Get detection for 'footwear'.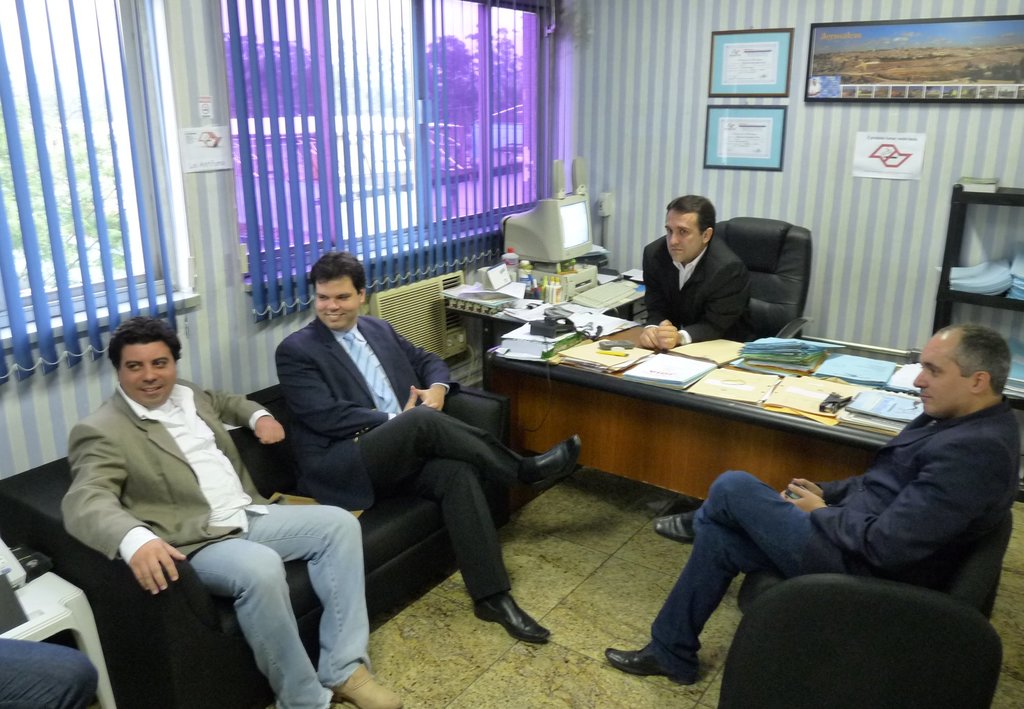
Detection: <box>604,644,699,681</box>.
